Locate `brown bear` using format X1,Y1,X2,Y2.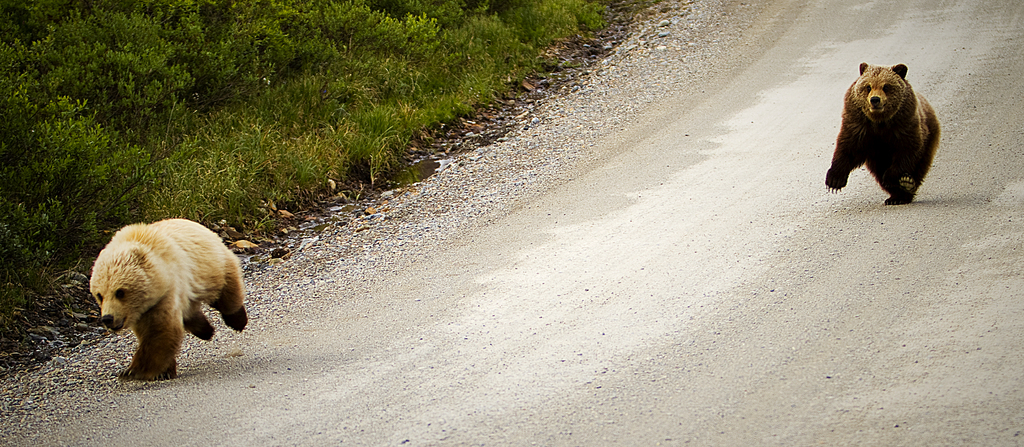
88,215,248,382.
